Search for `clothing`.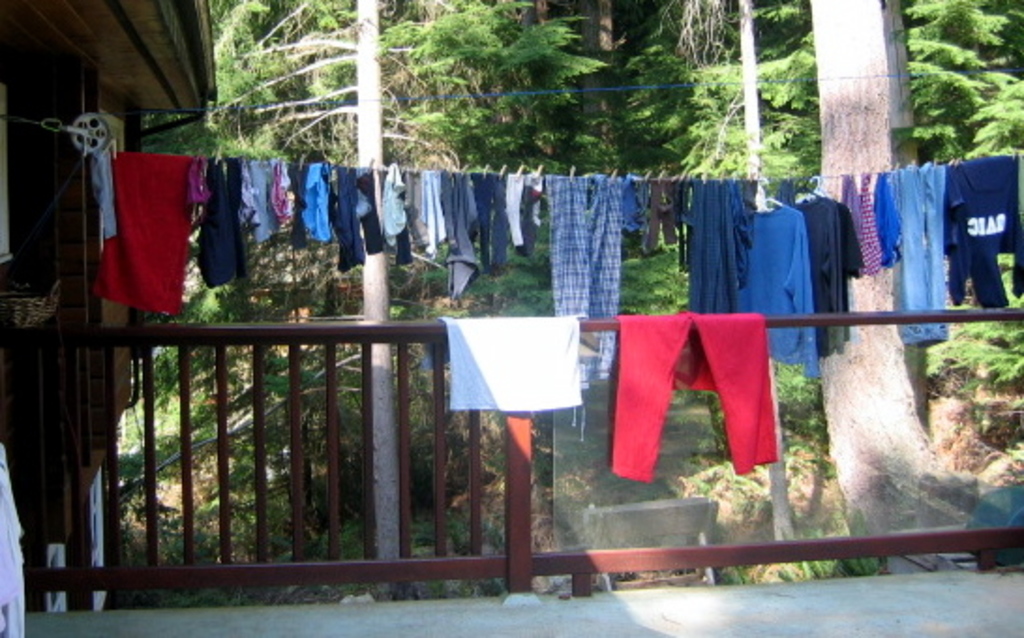
Found at {"left": 615, "top": 308, "right": 795, "bottom": 473}.
